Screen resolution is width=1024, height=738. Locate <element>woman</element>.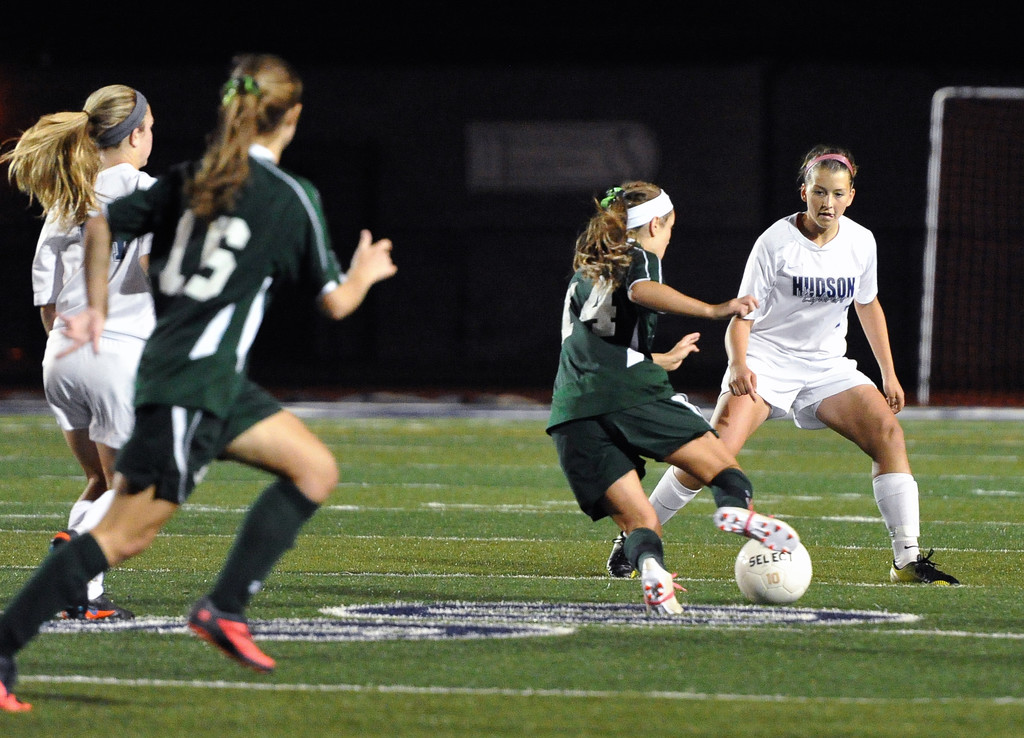
BBox(0, 51, 406, 715).
